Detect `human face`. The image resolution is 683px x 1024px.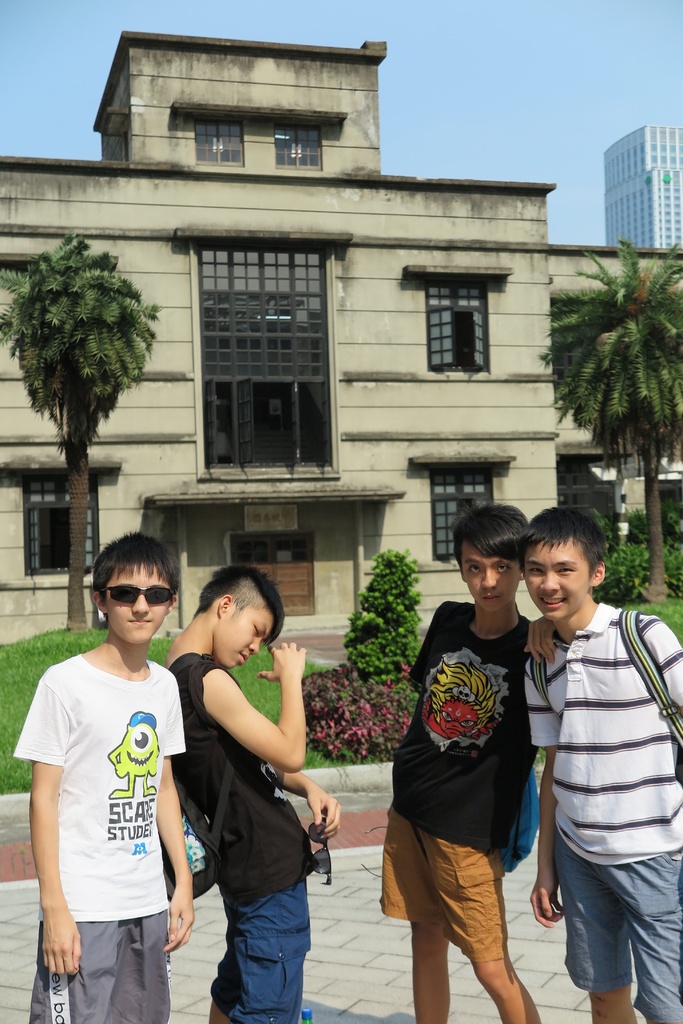
{"left": 526, "top": 531, "right": 592, "bottom": 626}.
